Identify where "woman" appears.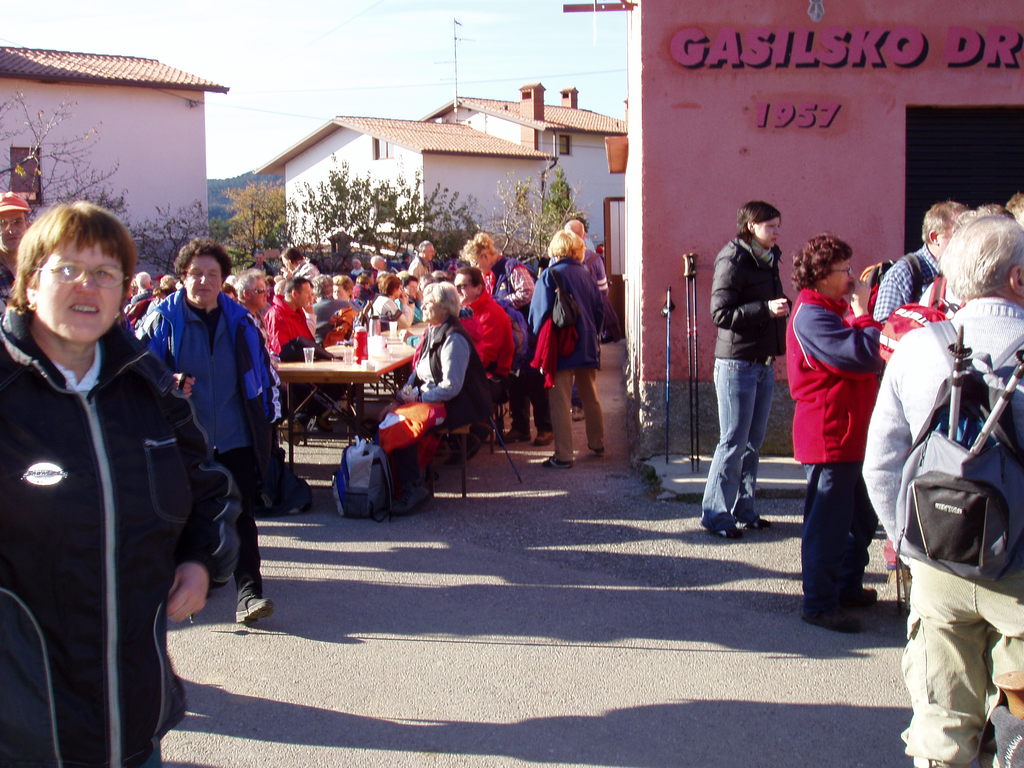
Appears at 514:229:609:474.
